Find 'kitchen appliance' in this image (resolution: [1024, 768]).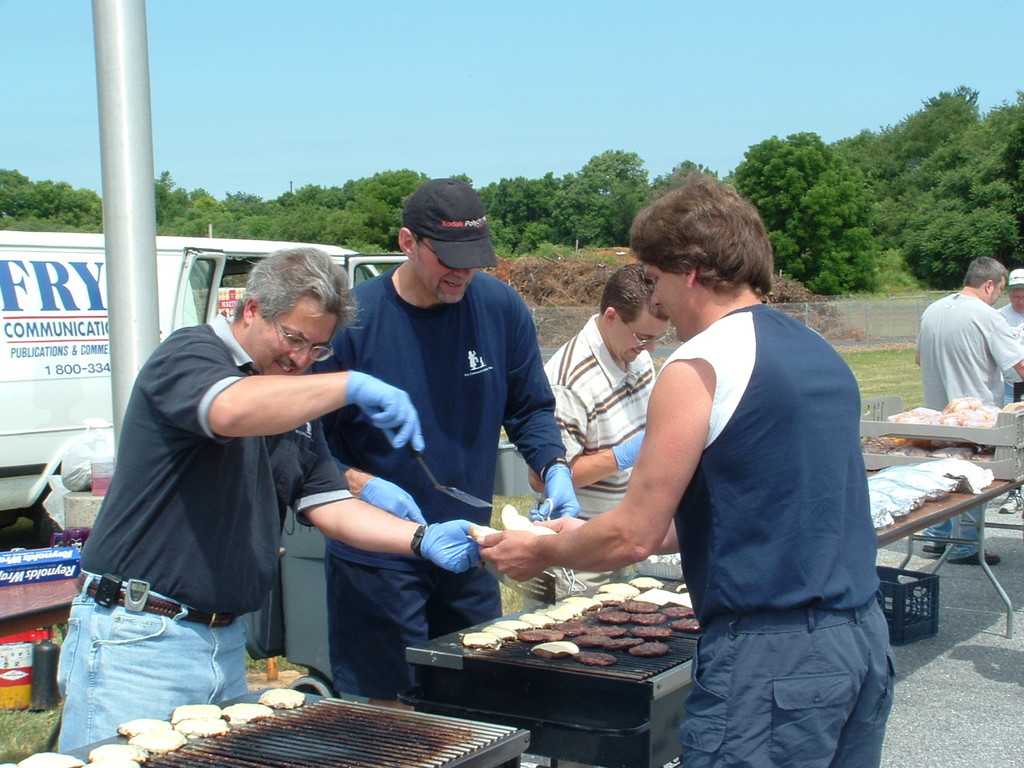
<box>876,458,1019,638</box>.
